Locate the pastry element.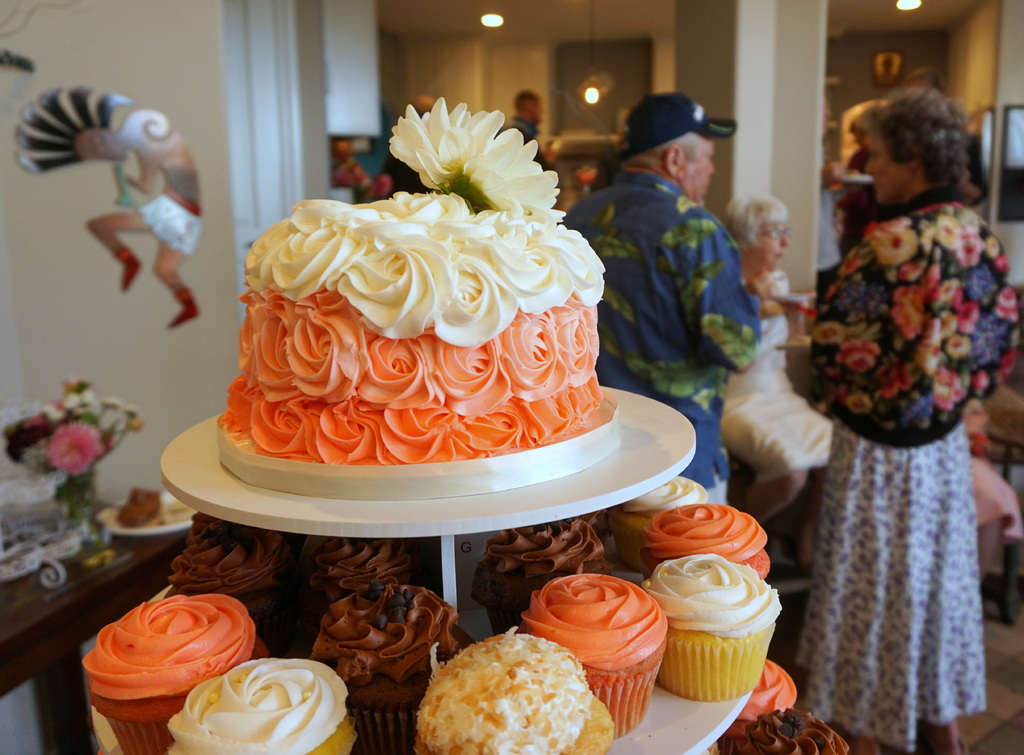
Element bbox: l=78, t=587, r=254, b=746.
